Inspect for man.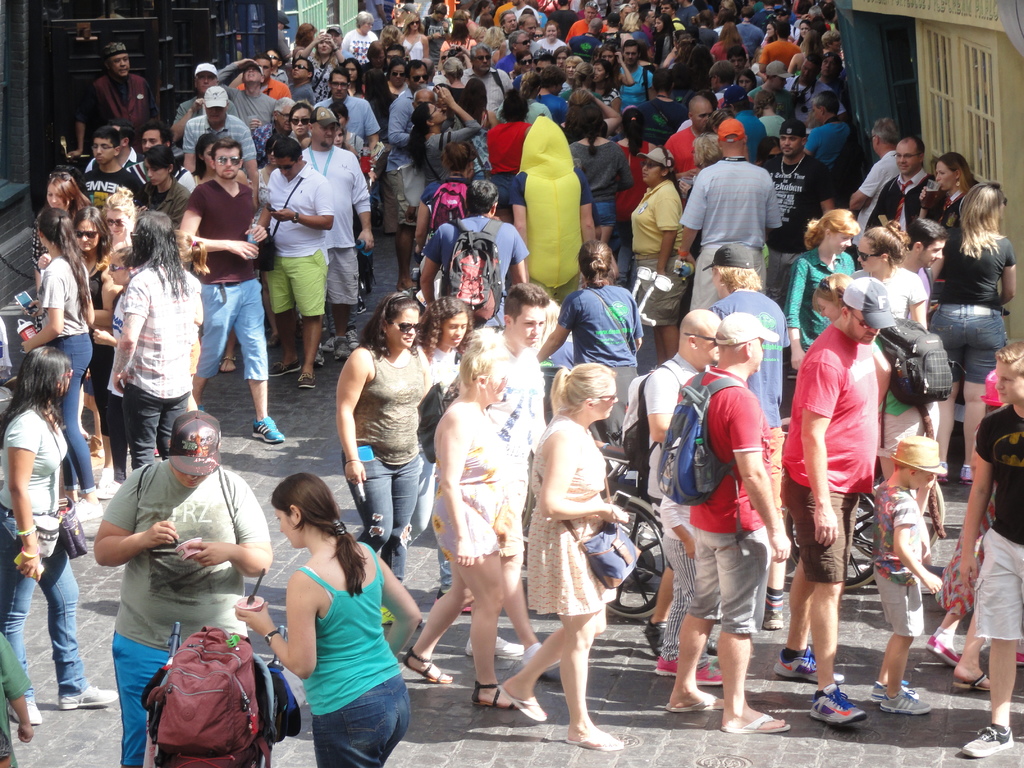
Inspection: (x1=847, y1=114, x2=904, y2=244).
